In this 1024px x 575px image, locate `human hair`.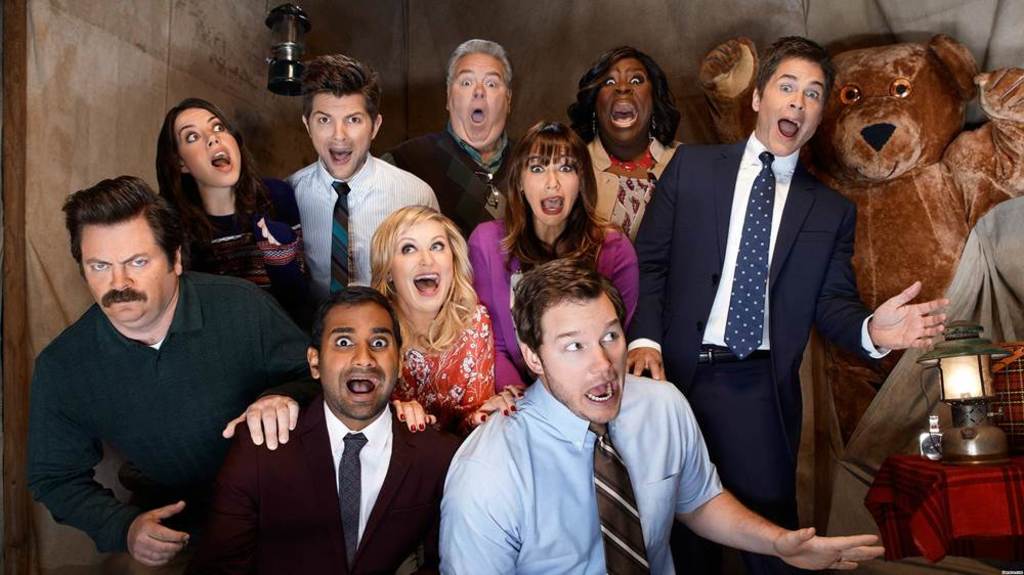
Bounding box: [500, 118, 615, 266].
